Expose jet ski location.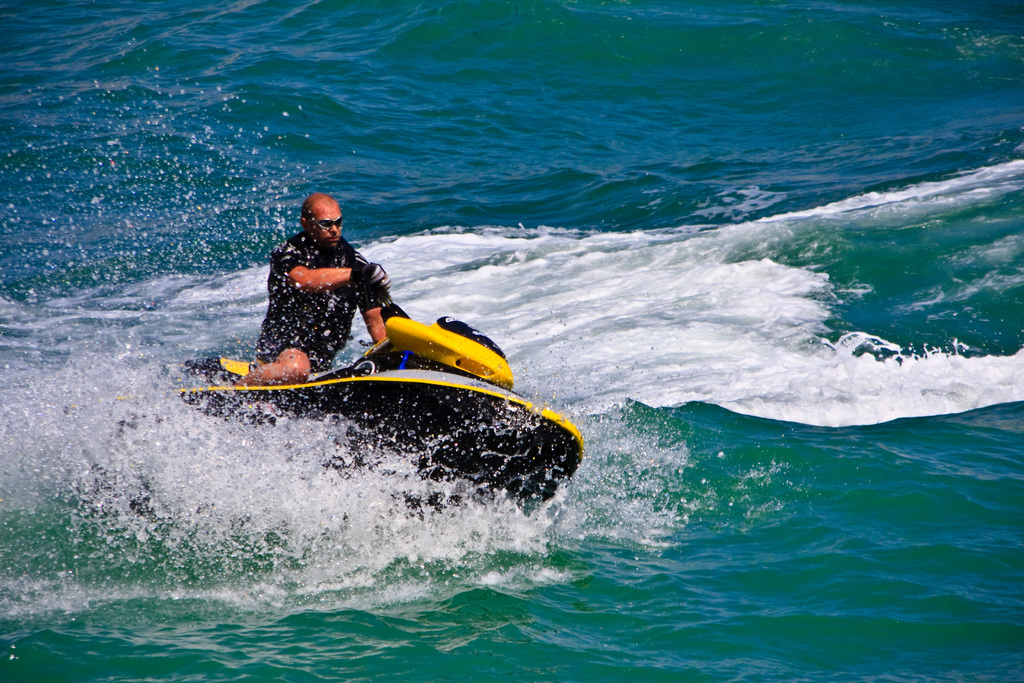
Exposed at crop(88, 264, 584, 528).
